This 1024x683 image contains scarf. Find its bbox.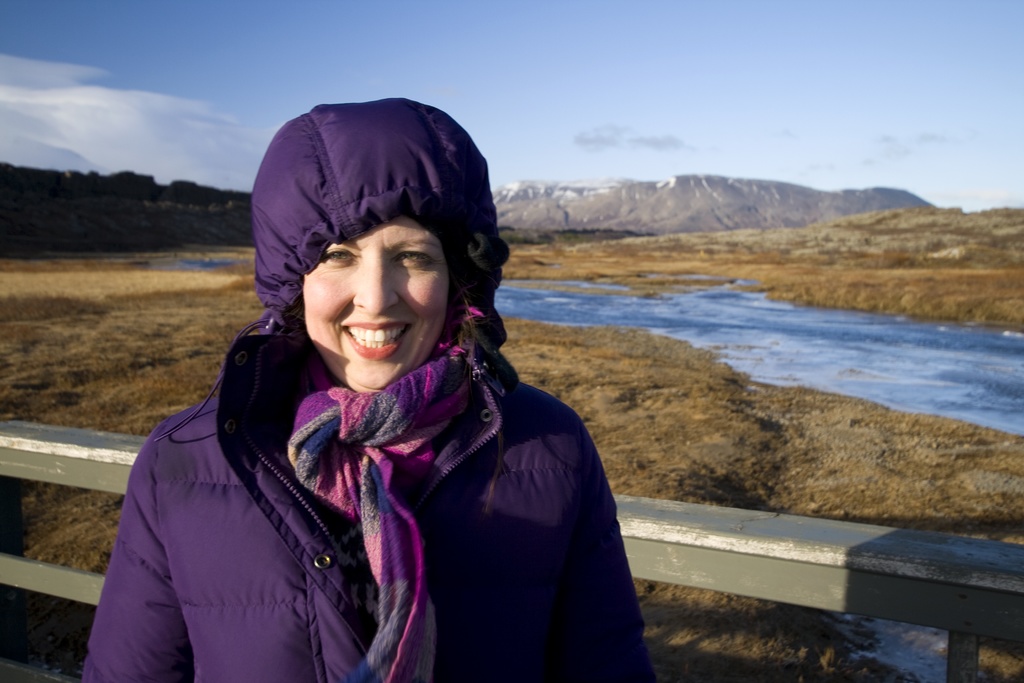
pyautogui.locateOnScreen(272, 324, 493, 682).
